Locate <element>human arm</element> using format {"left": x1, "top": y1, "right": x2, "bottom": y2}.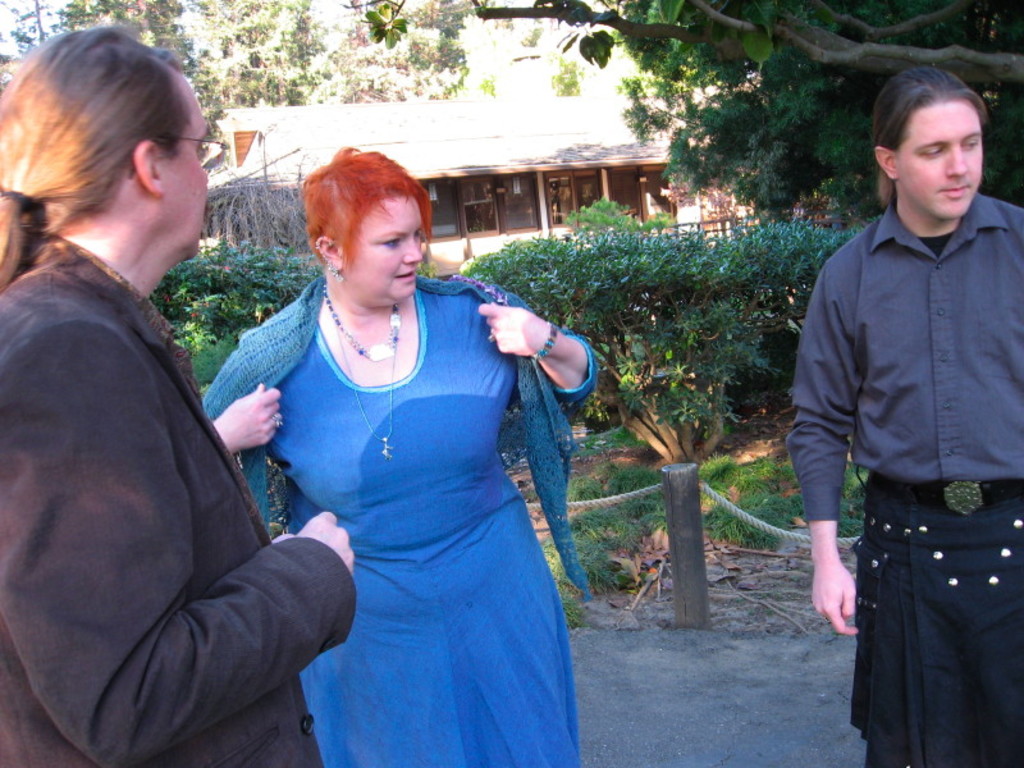
{"left": 785, "top": 261, "right": 860, "bottom": 639}.
